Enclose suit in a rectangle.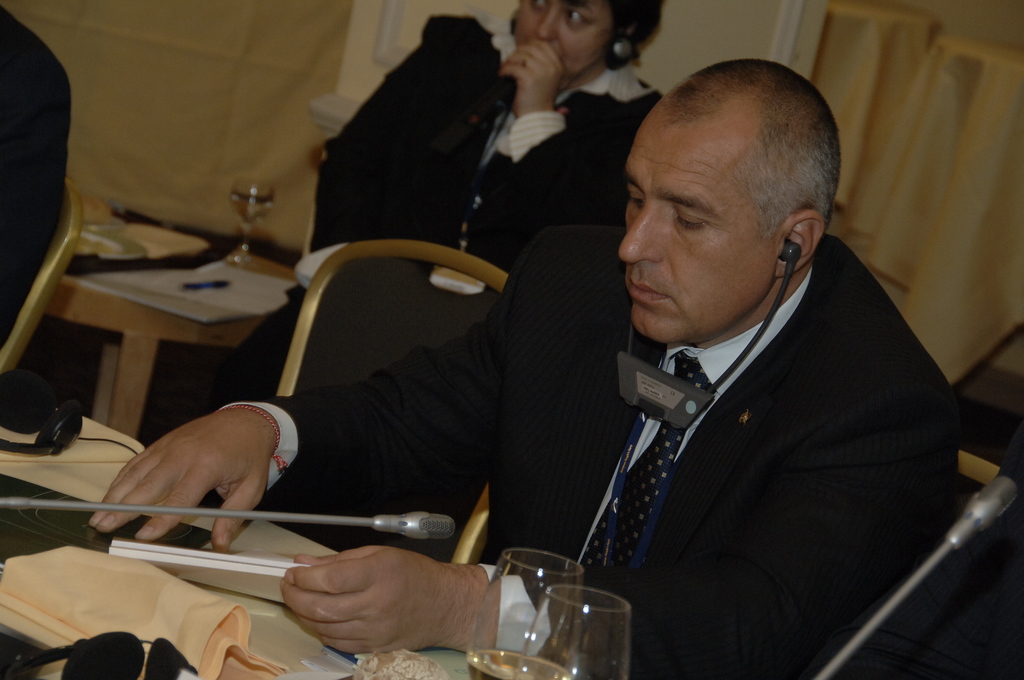
x1=144, y1=156, x2=943, y2=647.
